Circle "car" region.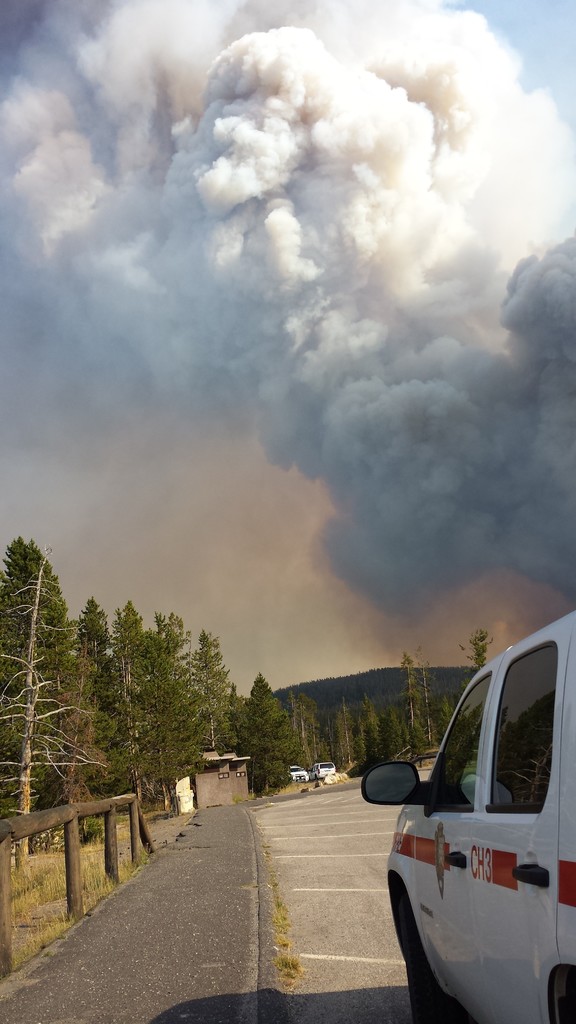
Region: 359/609/575/1023.
